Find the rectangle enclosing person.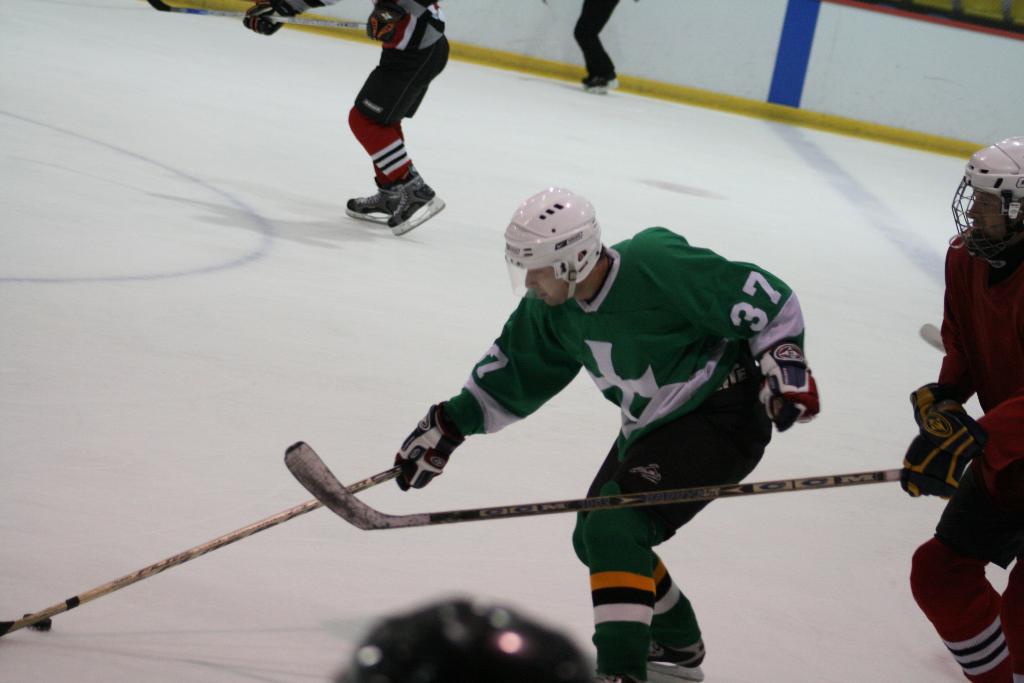
Rect(904, 133, 1023, 682).
